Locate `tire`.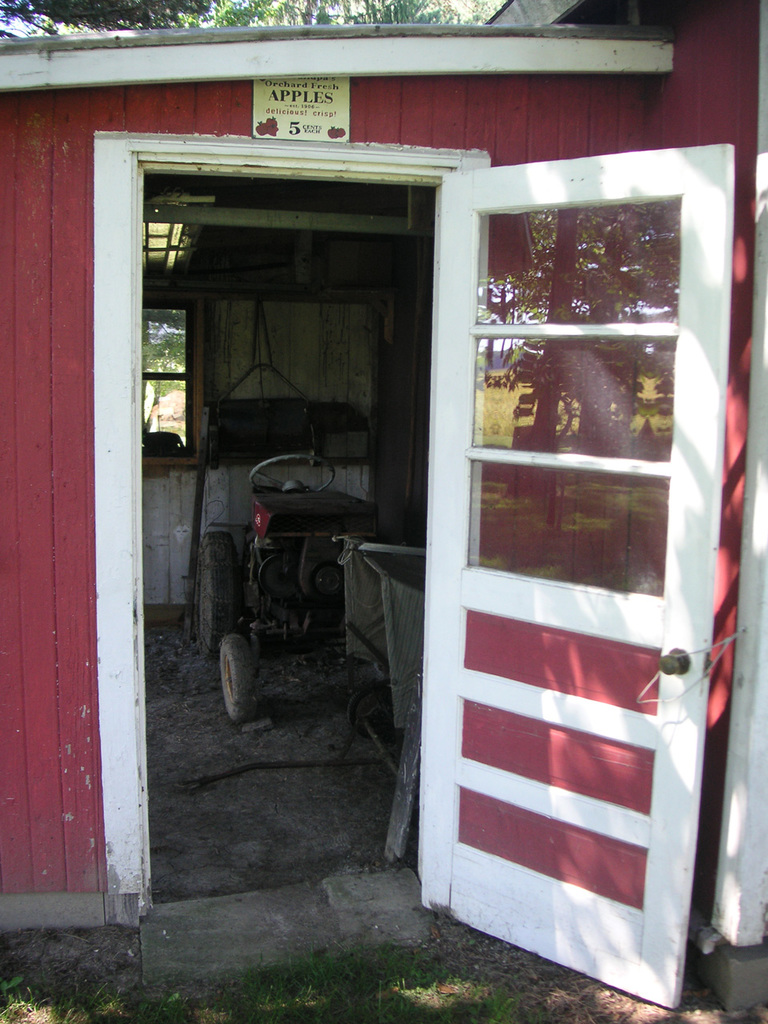
Bounding box: [200, 530, 241, 658].
